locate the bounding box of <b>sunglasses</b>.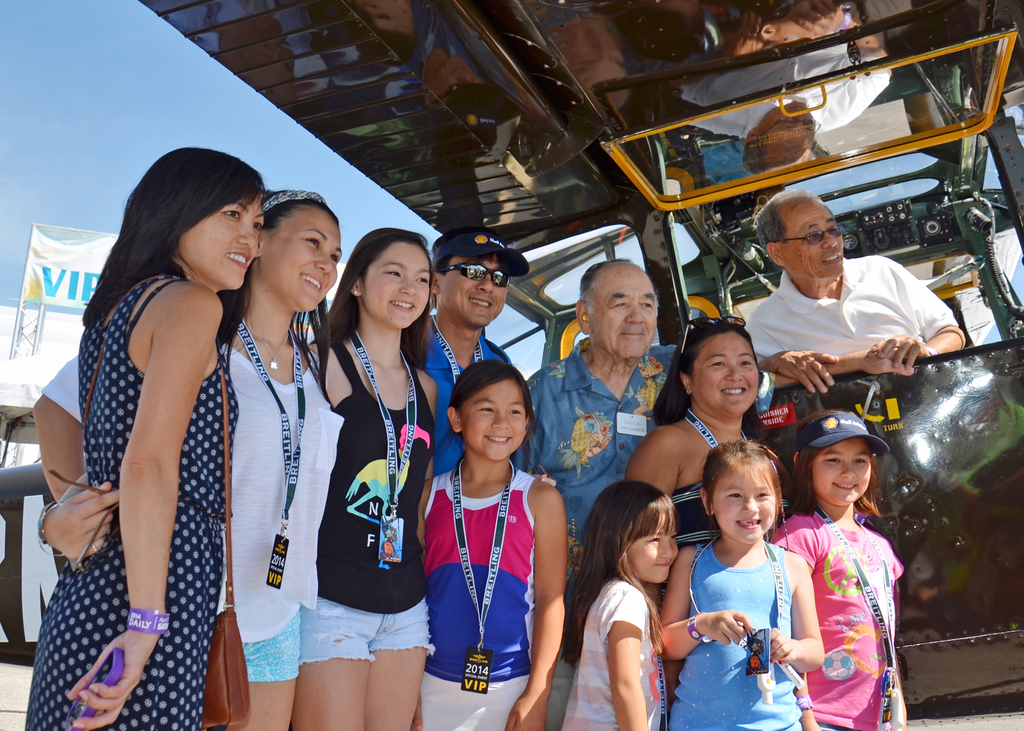
Bounding box: (left=444, top=264, right=513, bottom=288).
